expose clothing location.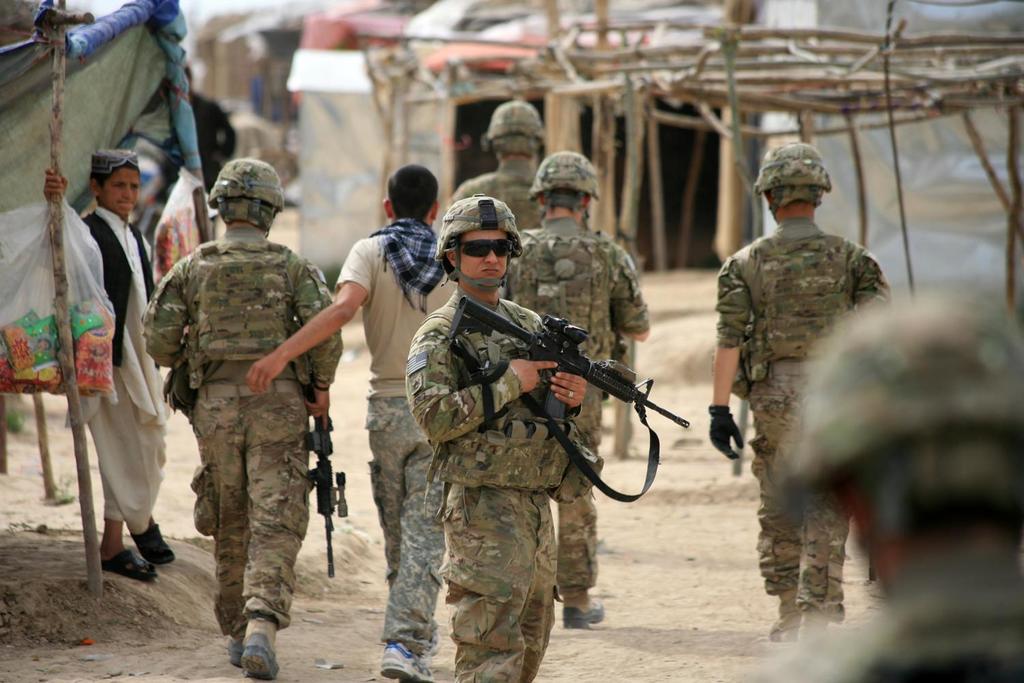
Exposed at locate(145, 143, 337, 632).
